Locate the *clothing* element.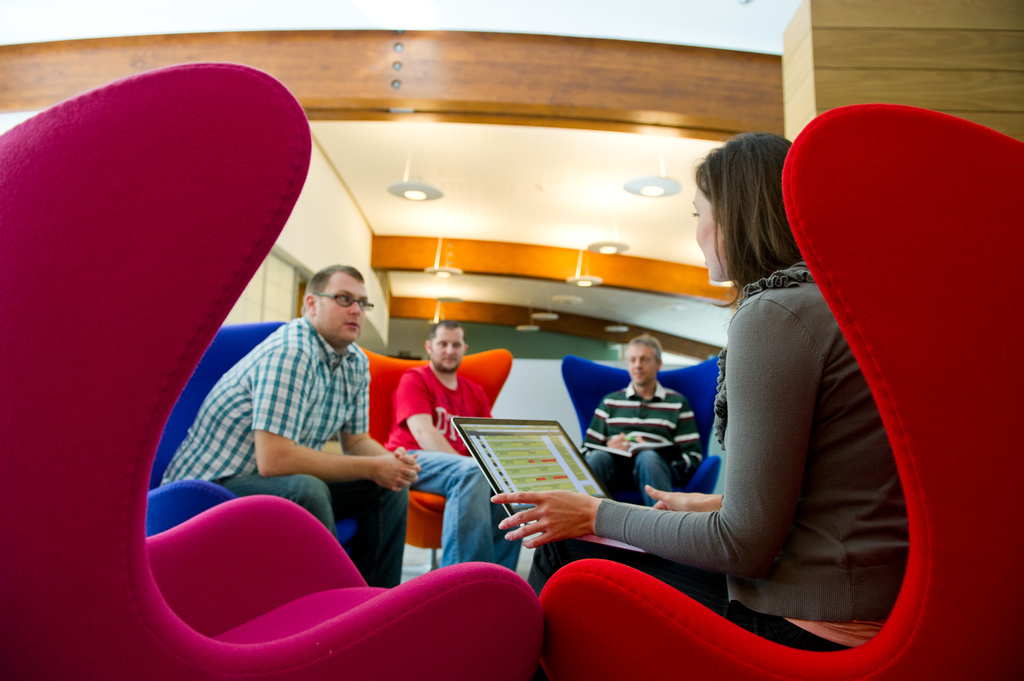
Element bbox: select_region(188, 318, 397, 539).
